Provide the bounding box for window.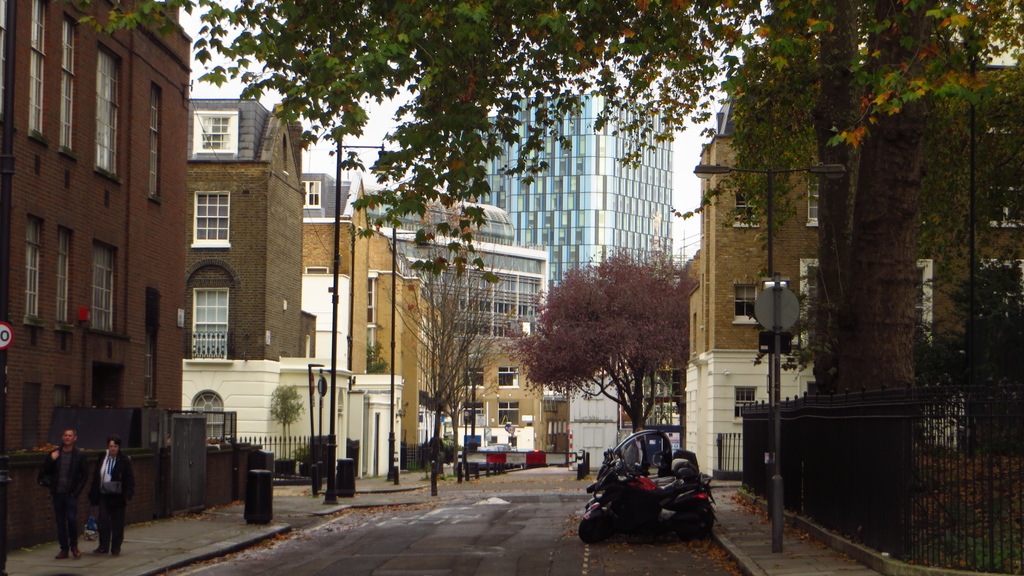
<box>93,368,130,412</box>.
